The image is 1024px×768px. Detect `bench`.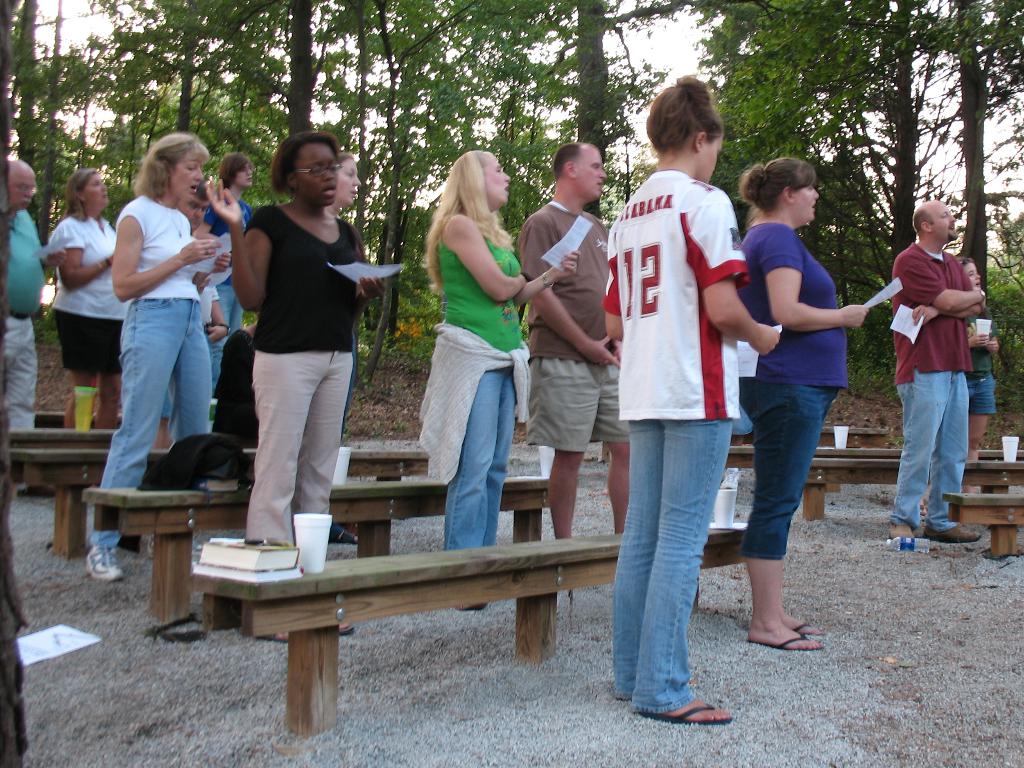
Detection: locate(1, 418, 164, 501).
